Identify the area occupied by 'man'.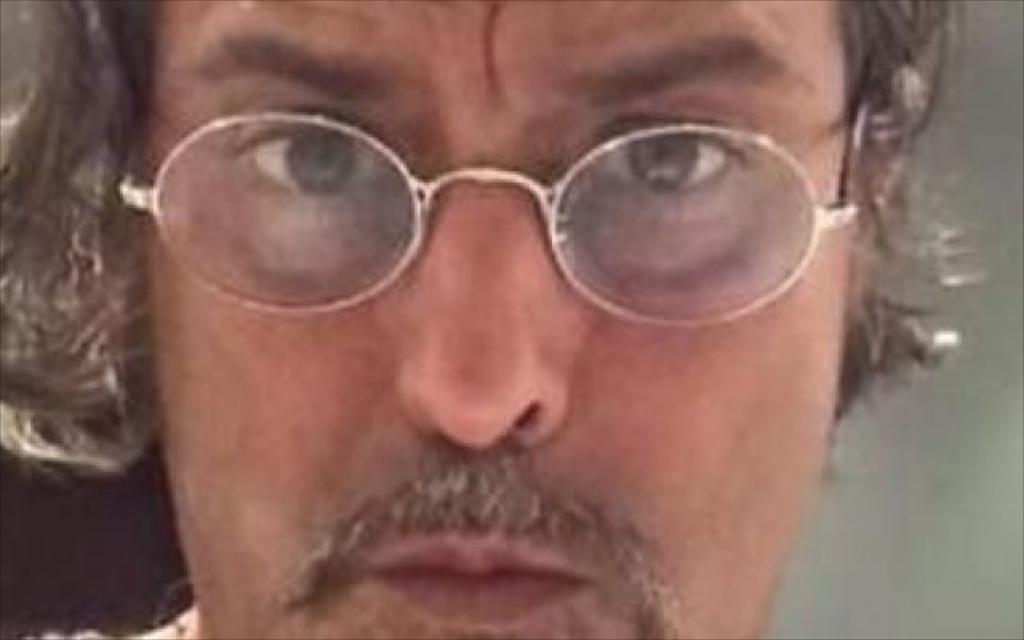
Area: box(0, 0, 997, 638).
